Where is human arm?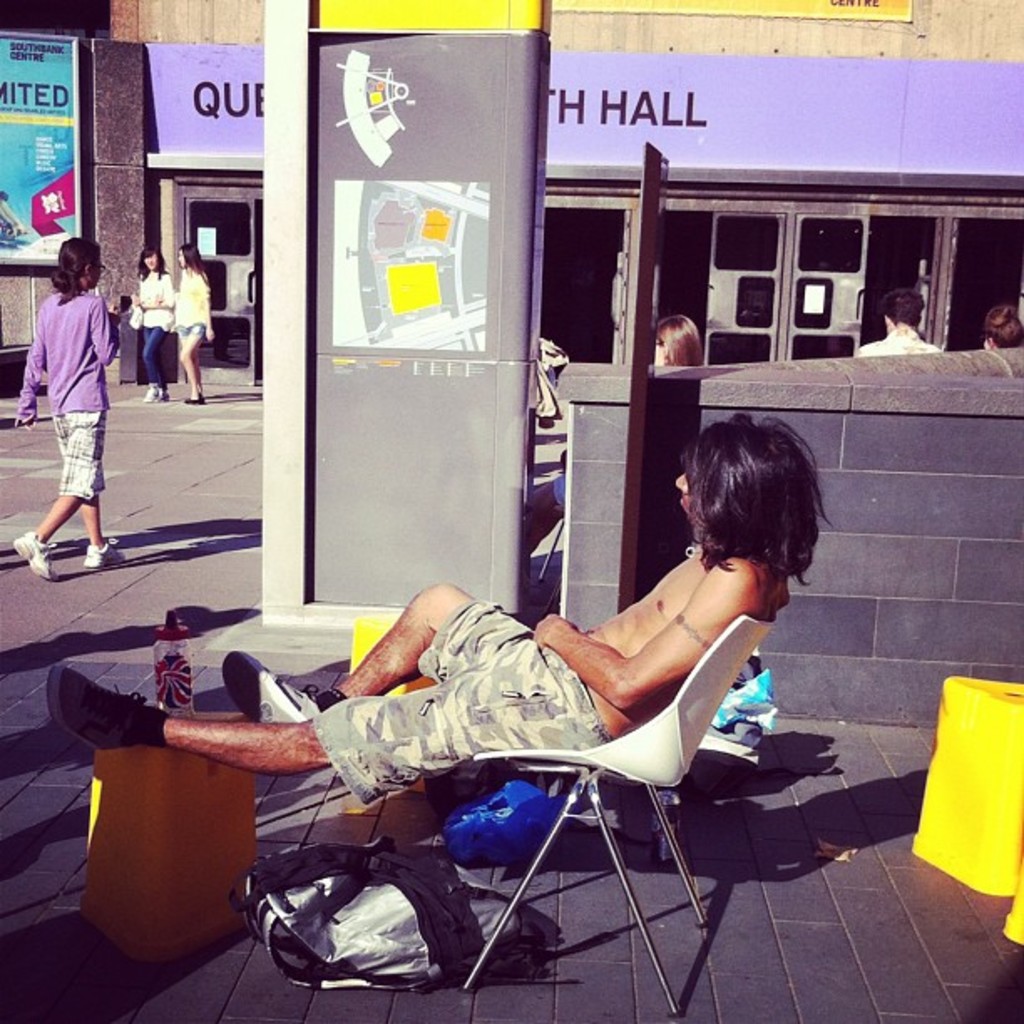
box=[18, 289, 54, 445].
